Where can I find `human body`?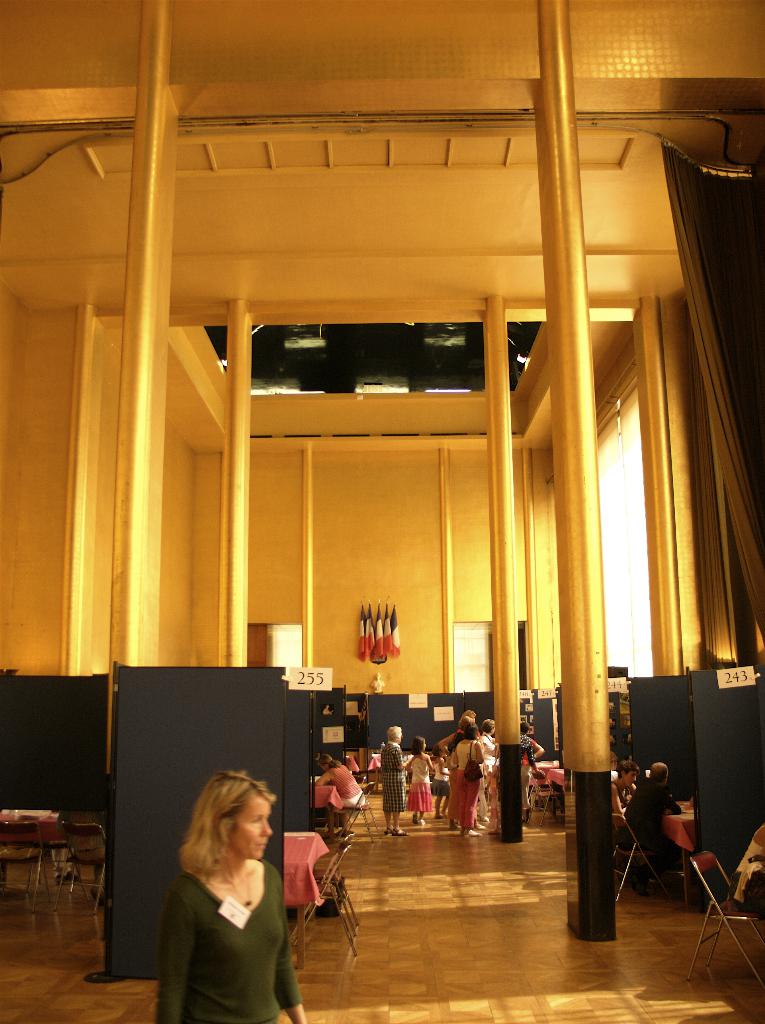
You can find it at <bbox>435, 729, 463, 825</bbox>.
